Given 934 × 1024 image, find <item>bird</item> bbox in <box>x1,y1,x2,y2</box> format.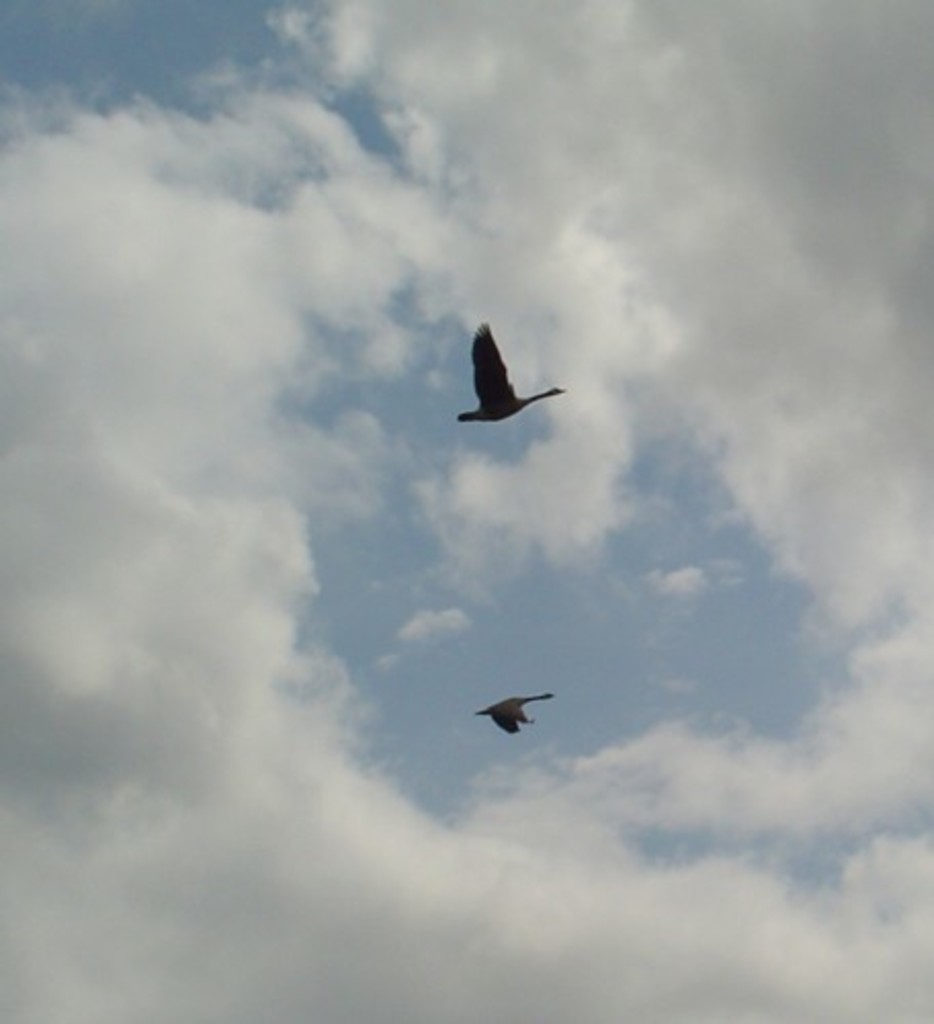
<box>471,686,553,737</box>.
